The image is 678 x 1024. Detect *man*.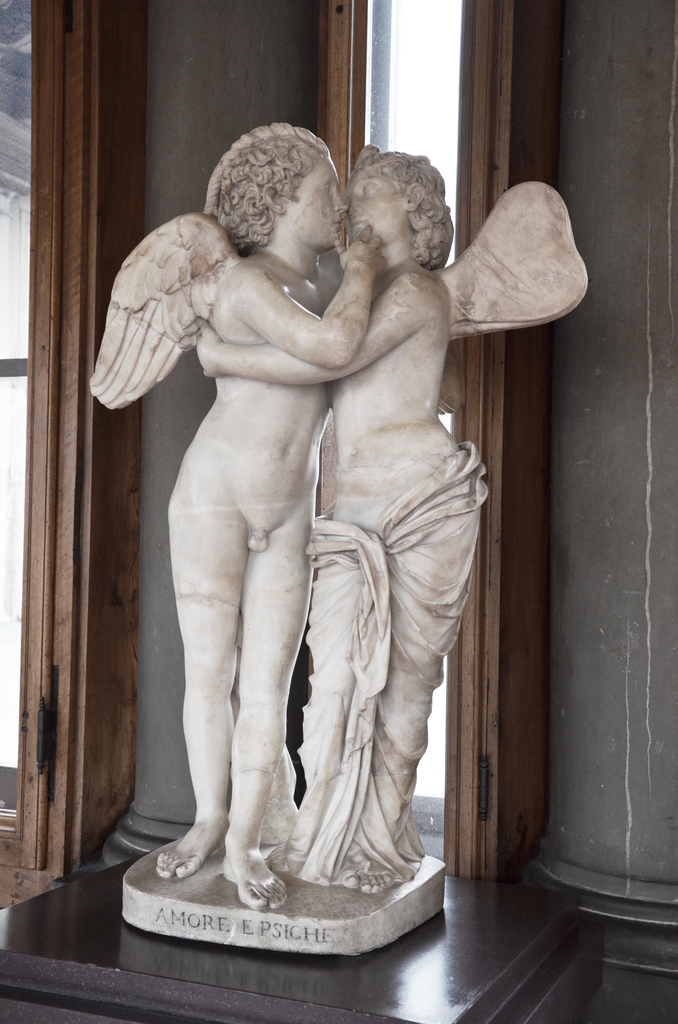
Detection: [left=122, top=124, right=431, bottom=868].
